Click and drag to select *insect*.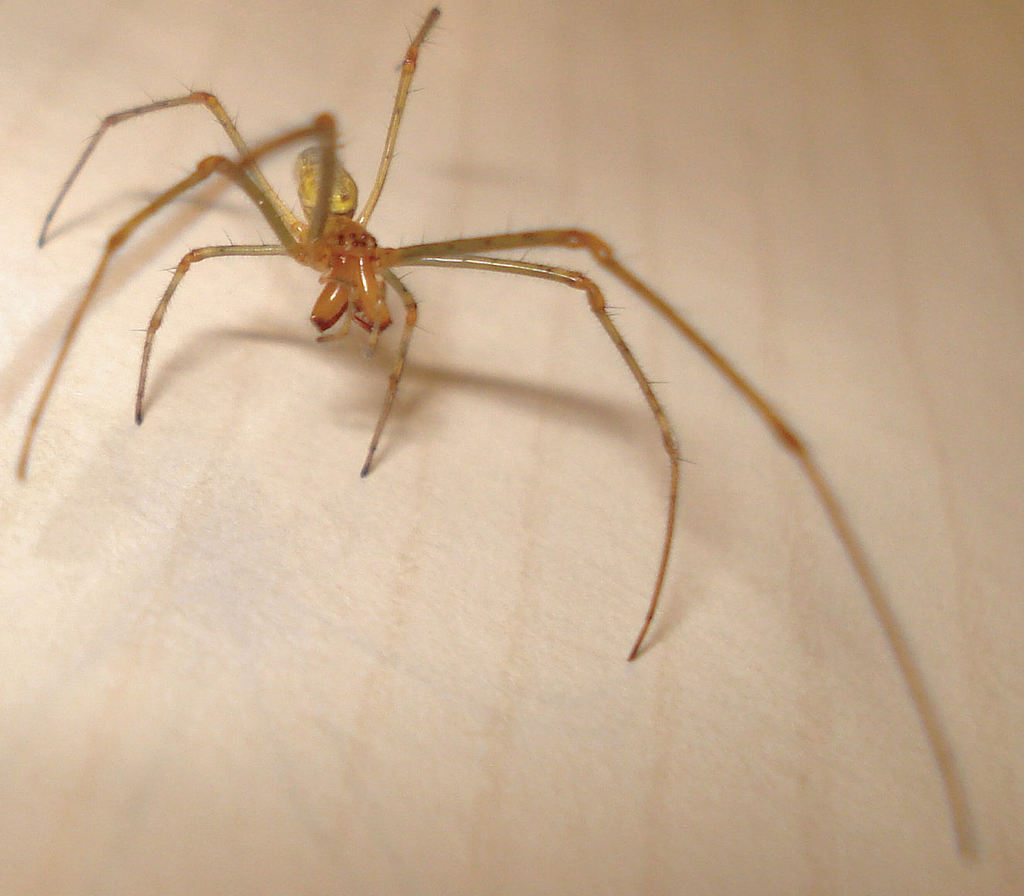
Selection: <bbox>8, 8, 975, 857</bbox>.
